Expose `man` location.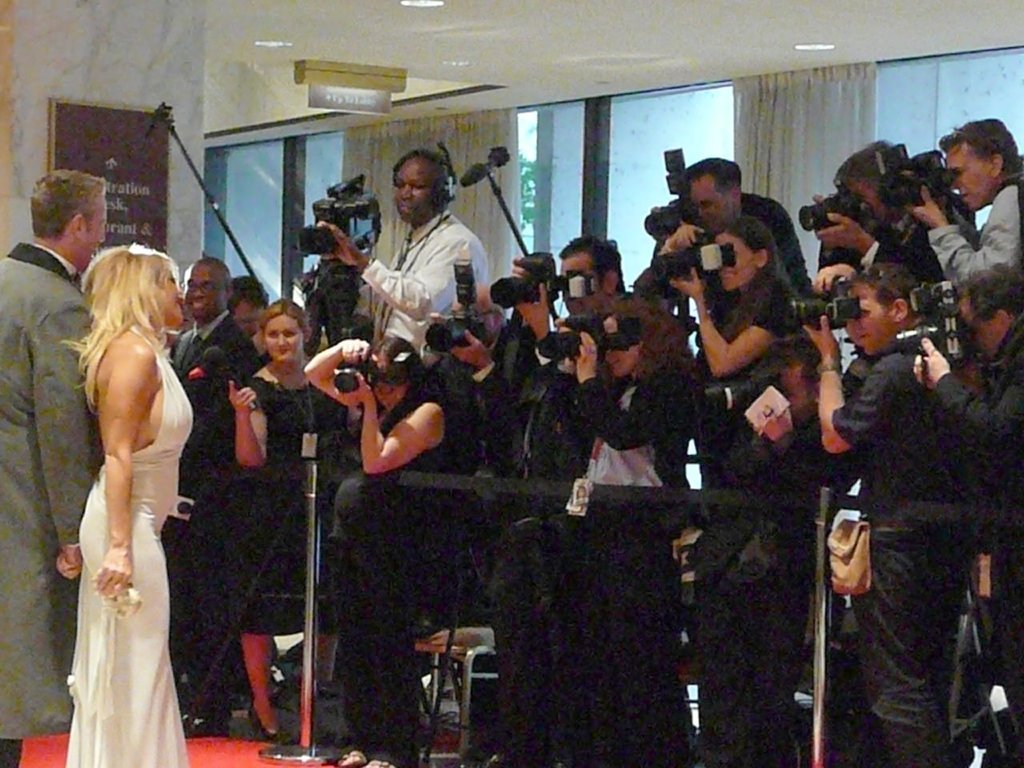
Exposed at bbox(0, 164, 105, 767).
